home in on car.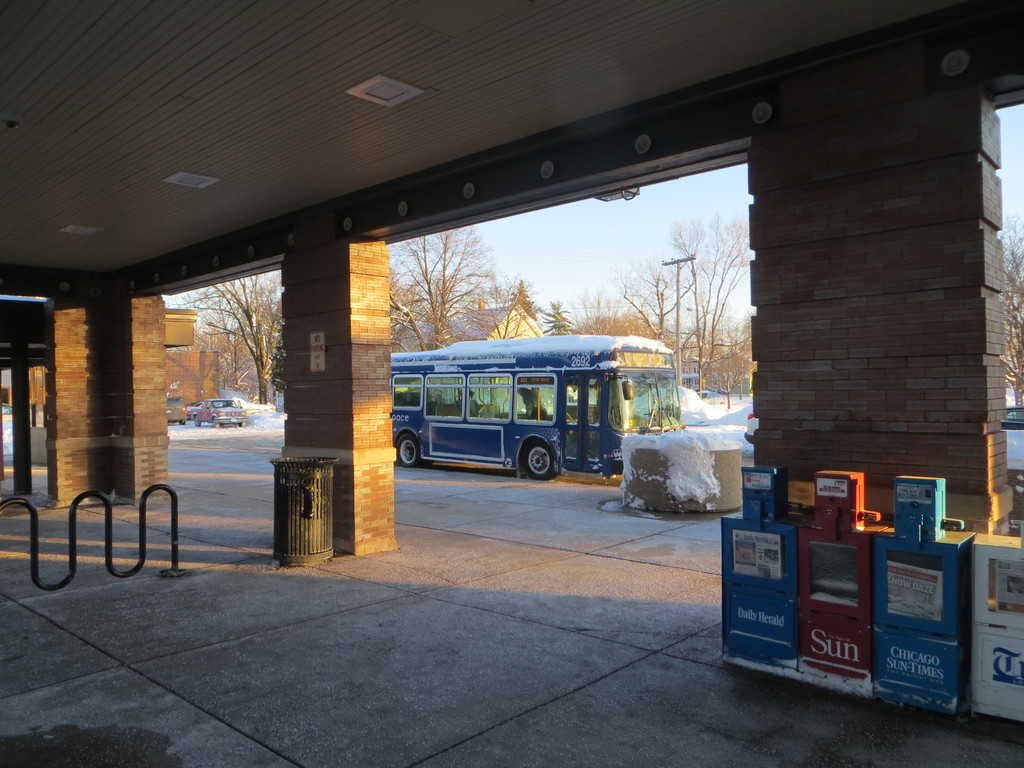
Homed in at (left=743, top=413, right=760, bottom=444).
